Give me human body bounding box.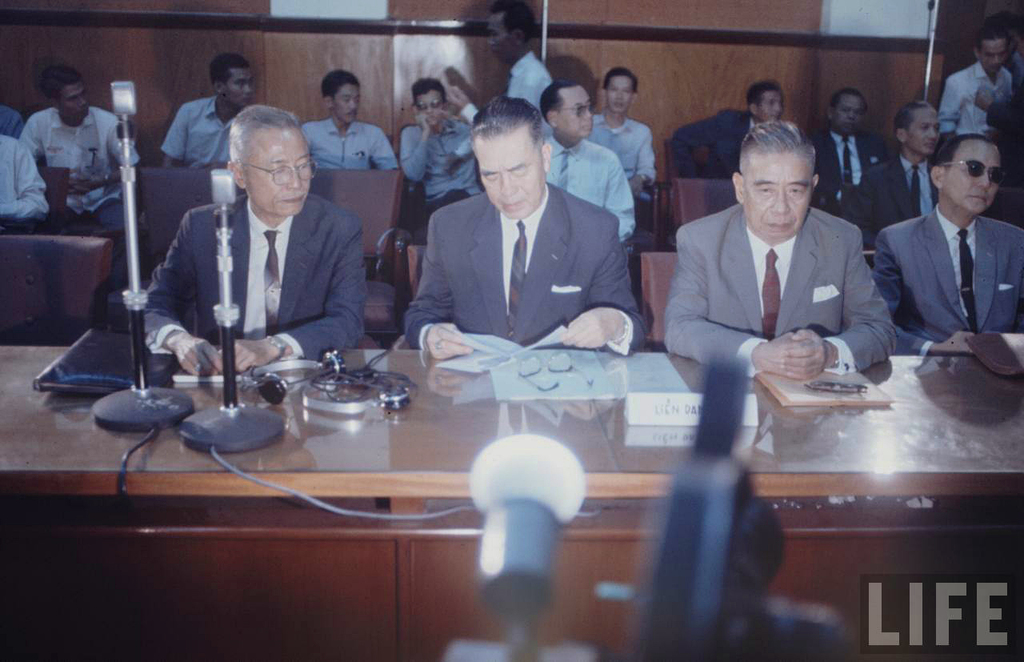
pyautogui.locateOnScreen(935, 22, 1005, 151).
